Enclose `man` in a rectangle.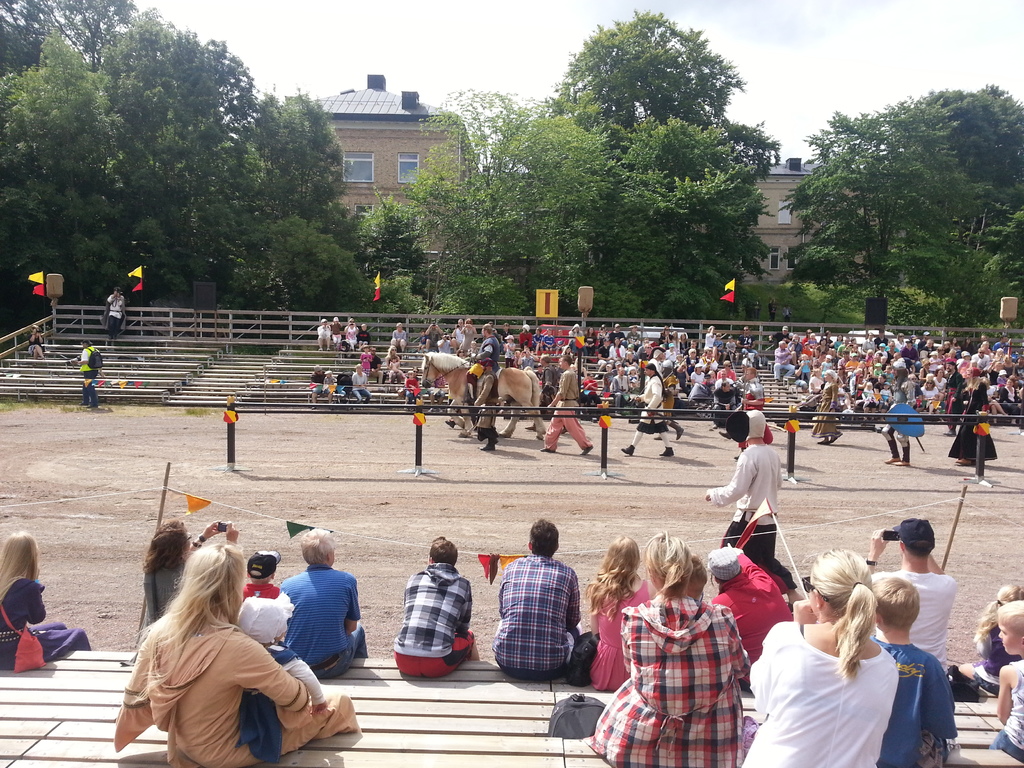
366, 344, 387, 385.
